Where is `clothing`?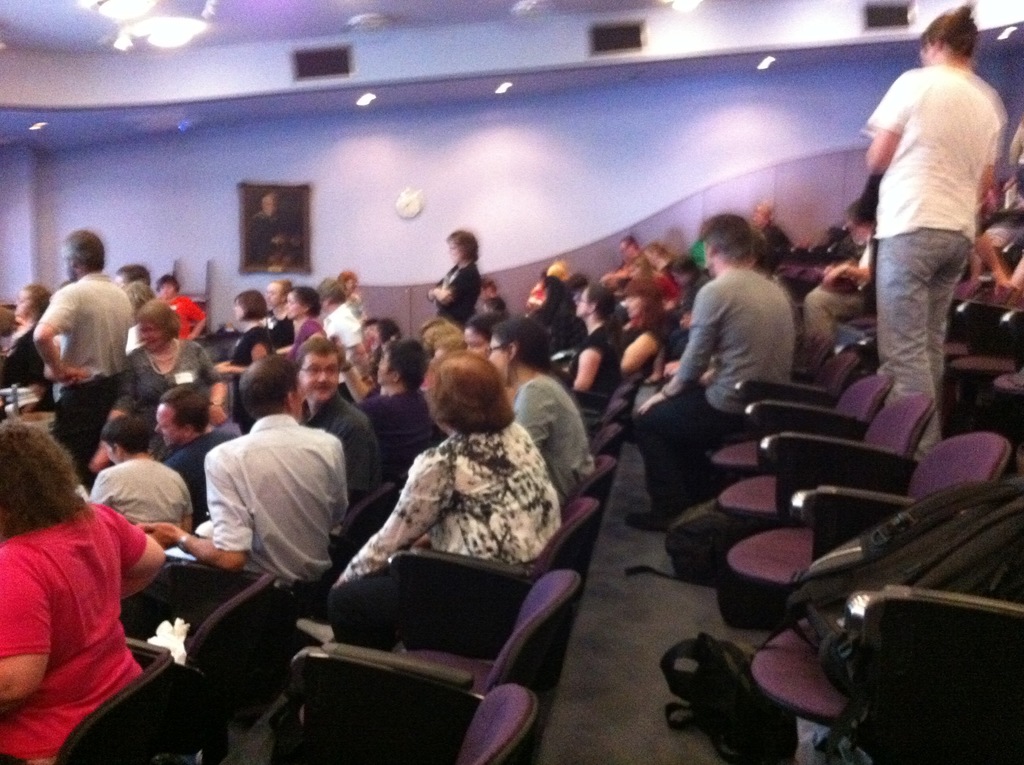
rect(111, 334, 225, 428).
